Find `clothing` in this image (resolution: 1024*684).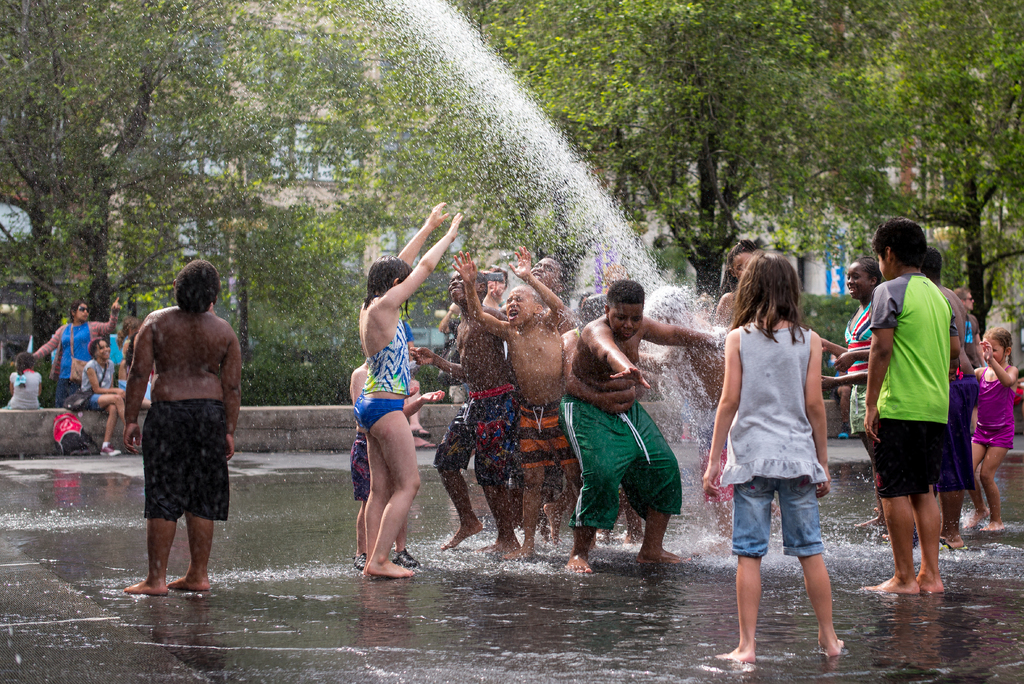
pyautogui.locateOnScreen(722, 320, 824, 494).
